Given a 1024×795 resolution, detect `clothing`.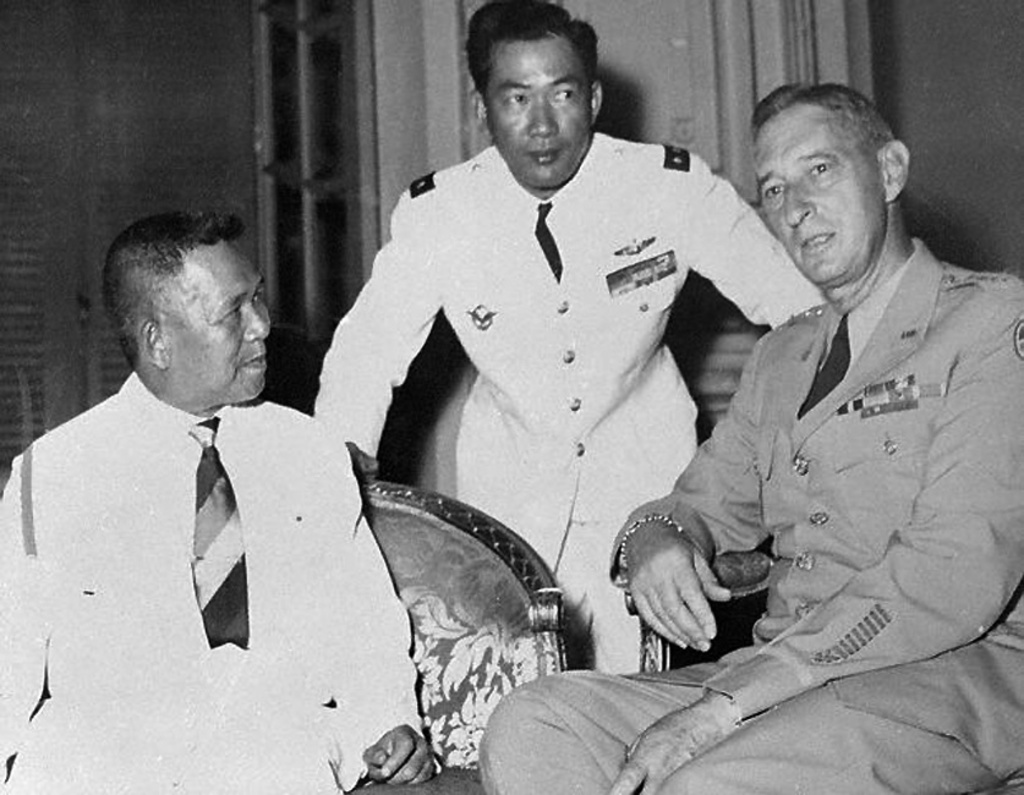
<box>0,372,426,794</box>.
